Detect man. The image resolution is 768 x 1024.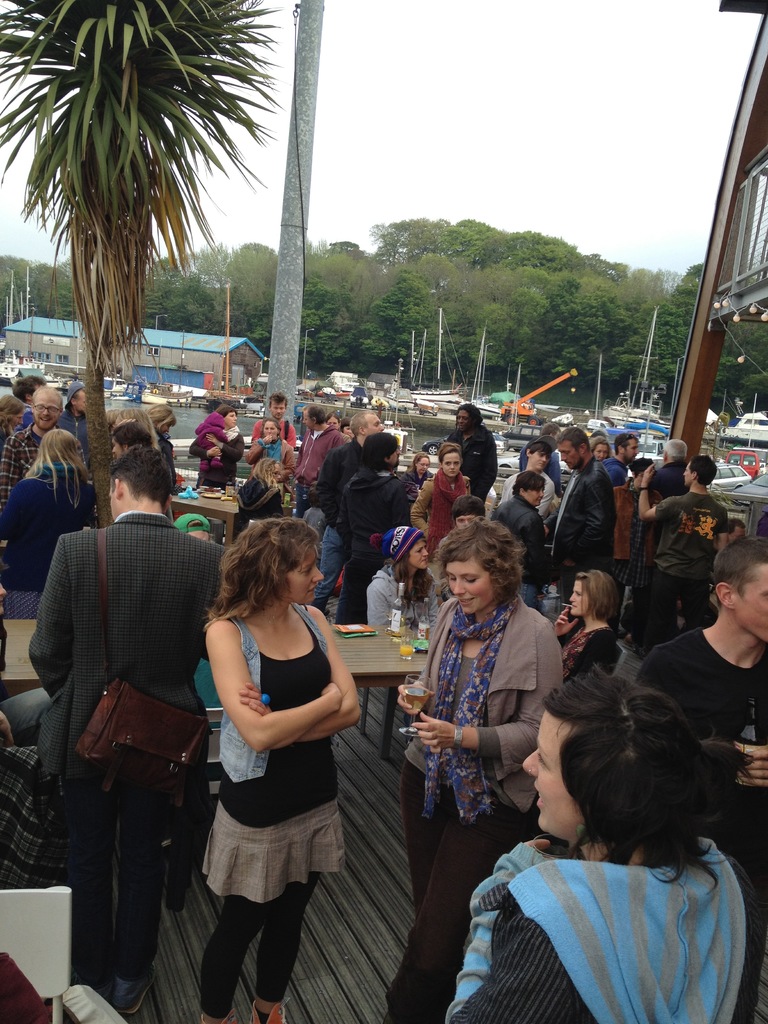
[307,408,383,611].
